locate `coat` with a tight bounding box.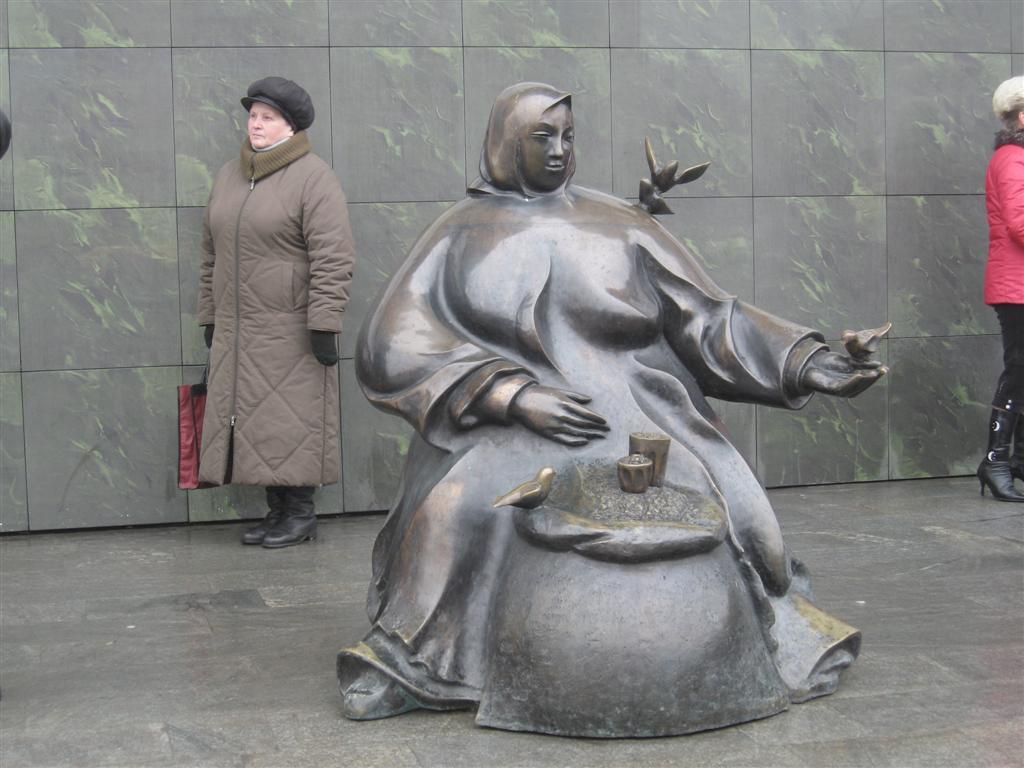
crop(186, 84, 360, 552).
